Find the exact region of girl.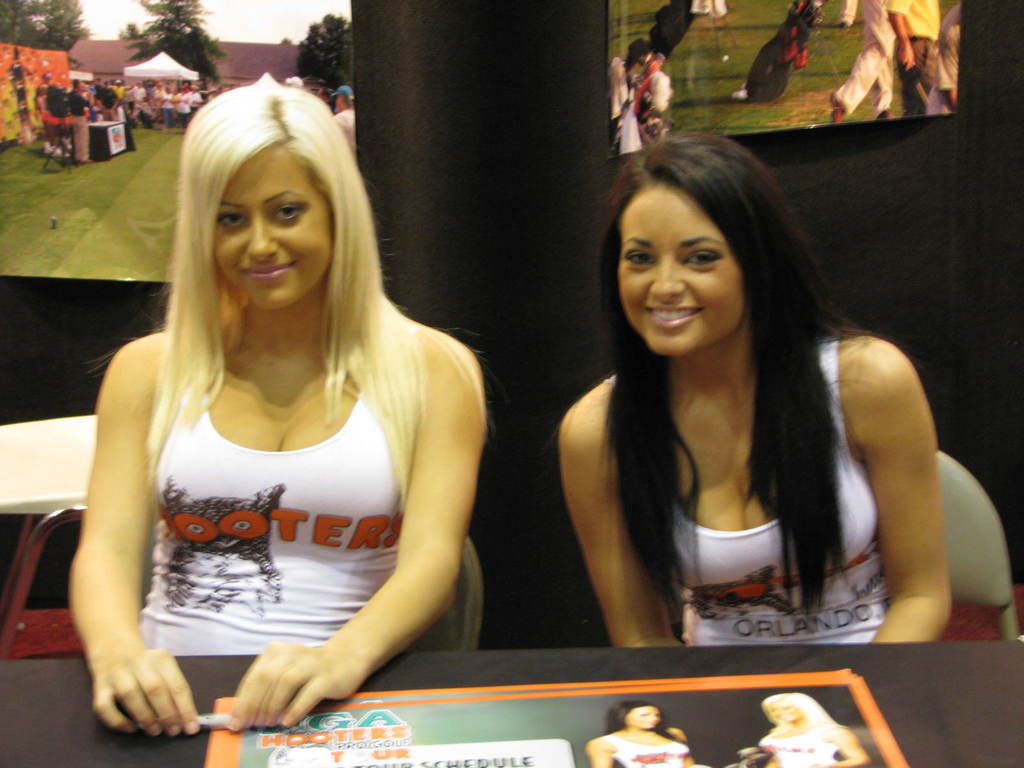
Exact region: bbox(68, 82, 490, 732).
